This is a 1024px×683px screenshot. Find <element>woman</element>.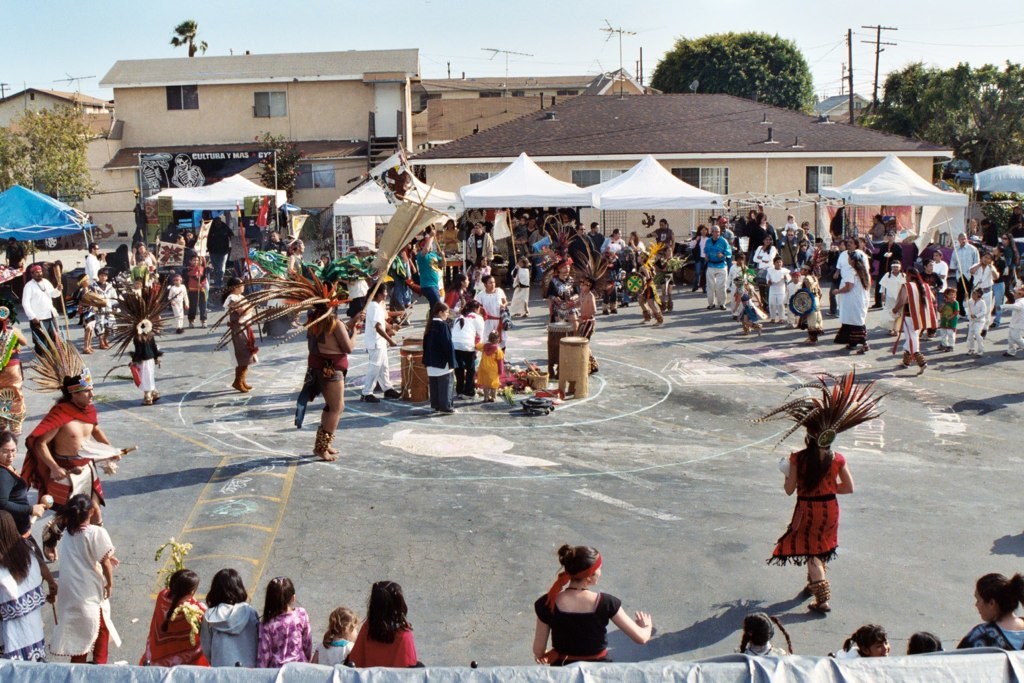
Bounding box: <box>955,568,1023,653</box>.
